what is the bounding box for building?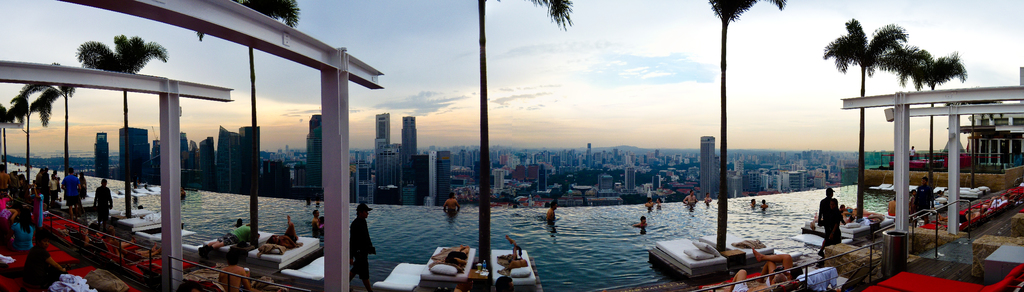
select_region(429, 151, 454, 208).
